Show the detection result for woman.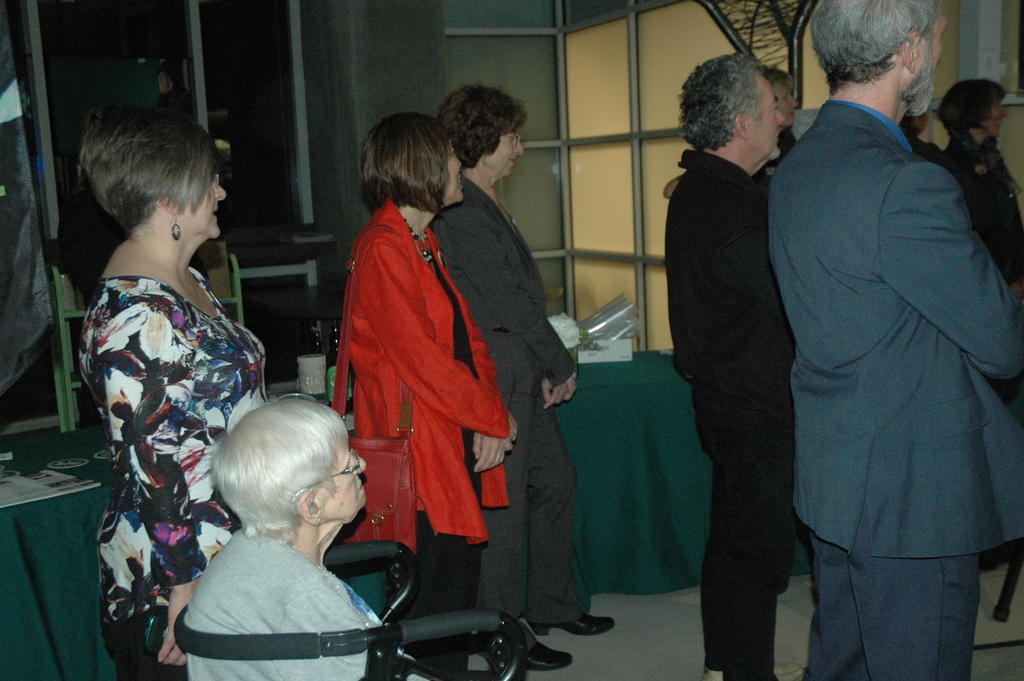
(left=74, top=110, right=271, bottom=680).
